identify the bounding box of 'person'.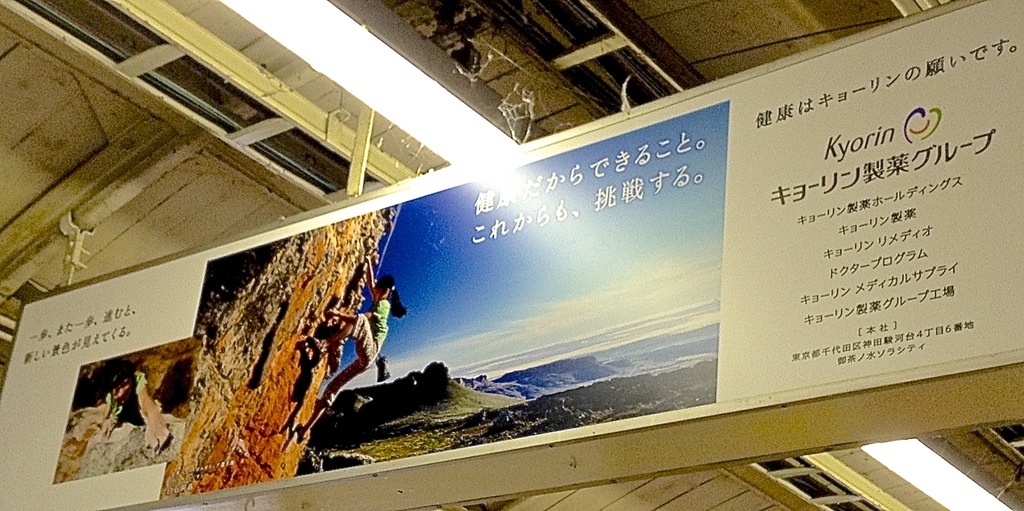
[98, 363, 170, 455].
